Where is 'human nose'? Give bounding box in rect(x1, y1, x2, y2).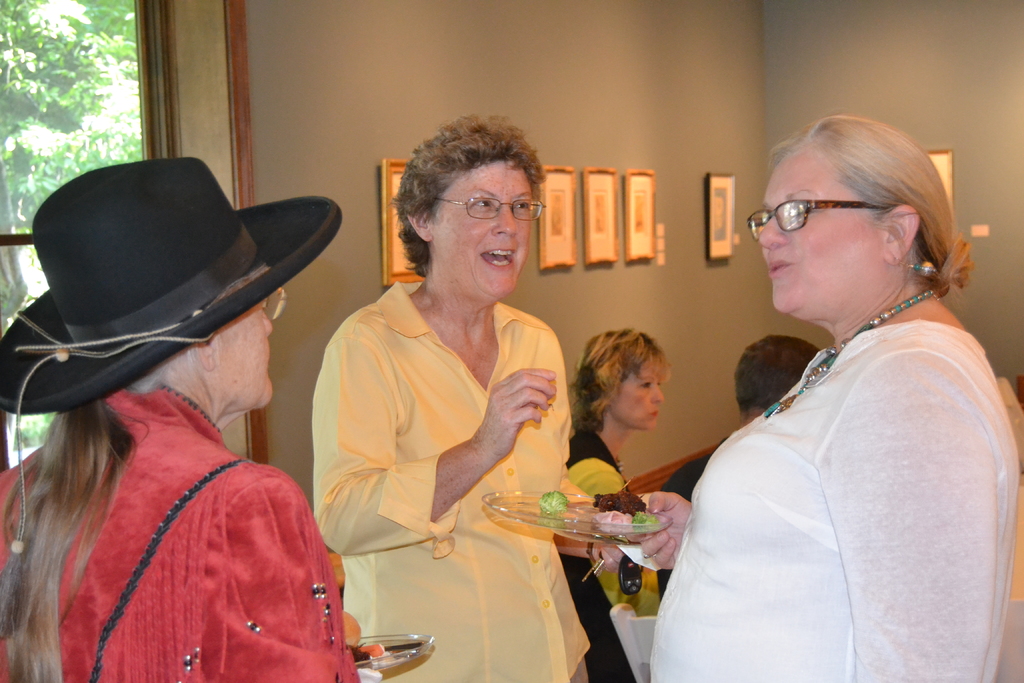
rect(650, 386, 666, 401).
